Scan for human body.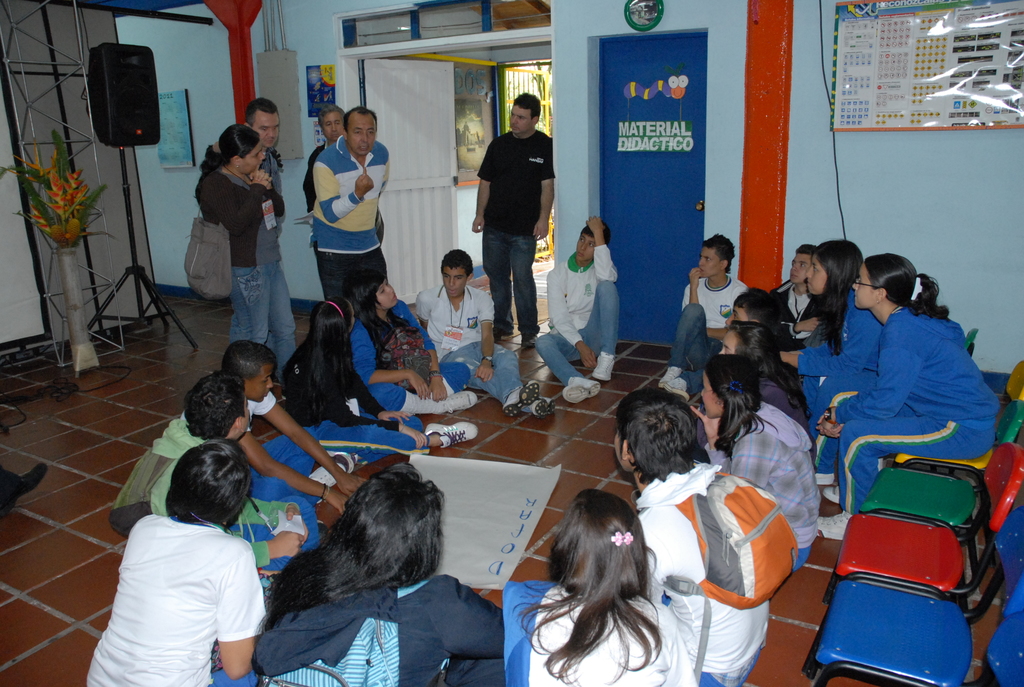
Scan result: [left=530, top=217, right=620, bottom=400].
